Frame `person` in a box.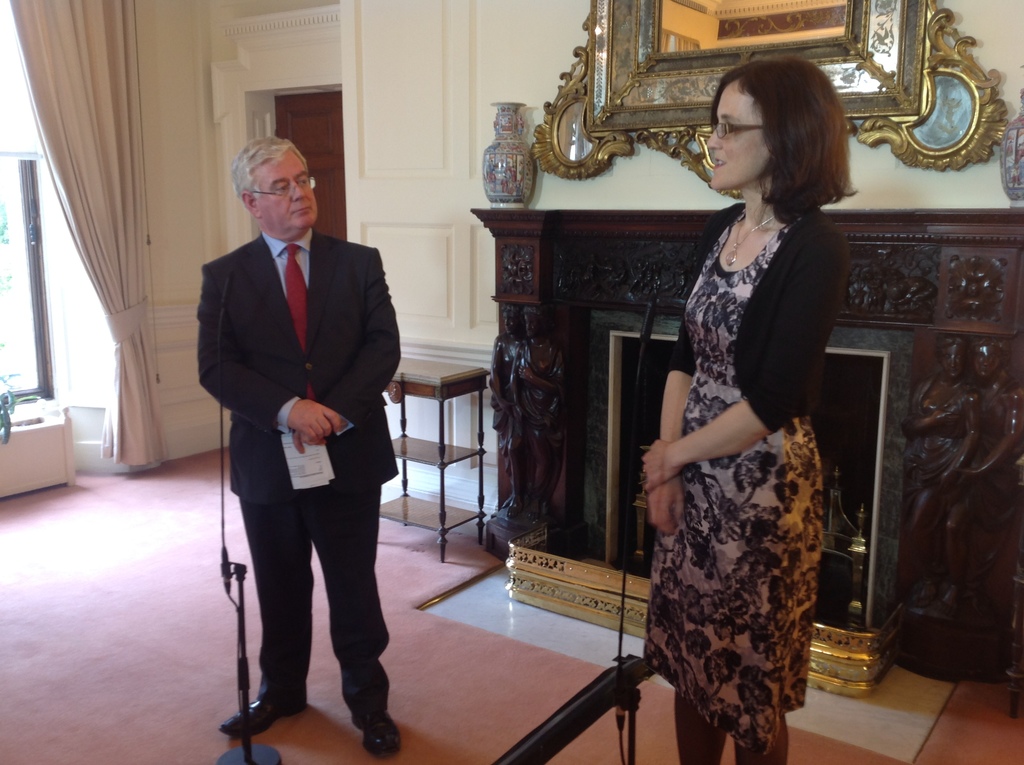
select_region(641, 59, 857, 764).
